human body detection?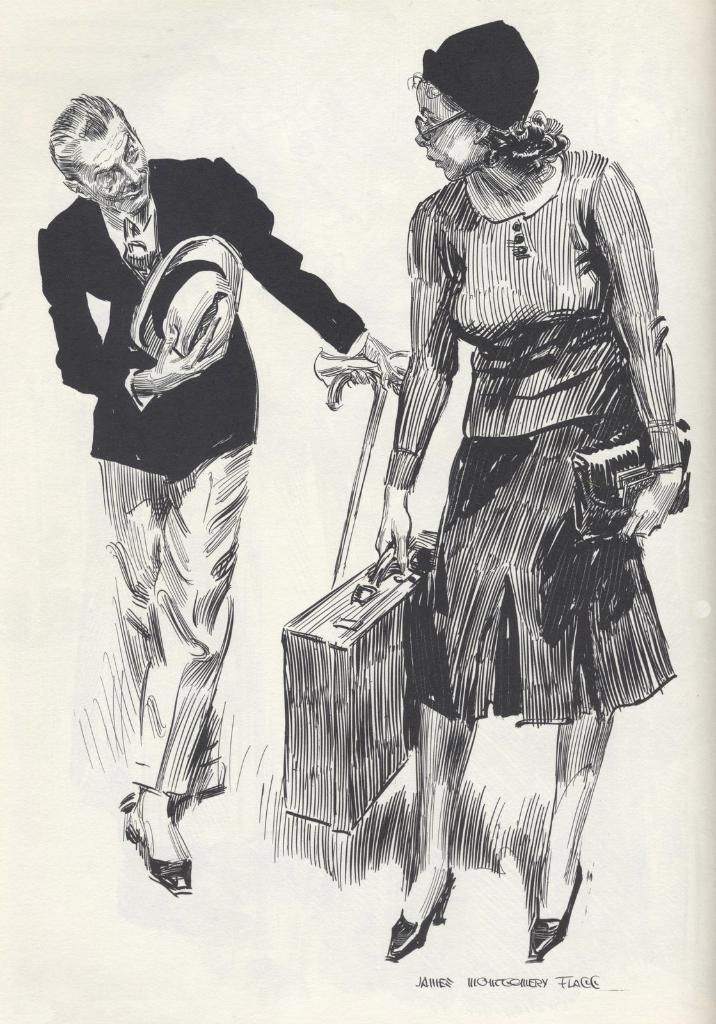
bbox=[35, 156, 392, 875]
